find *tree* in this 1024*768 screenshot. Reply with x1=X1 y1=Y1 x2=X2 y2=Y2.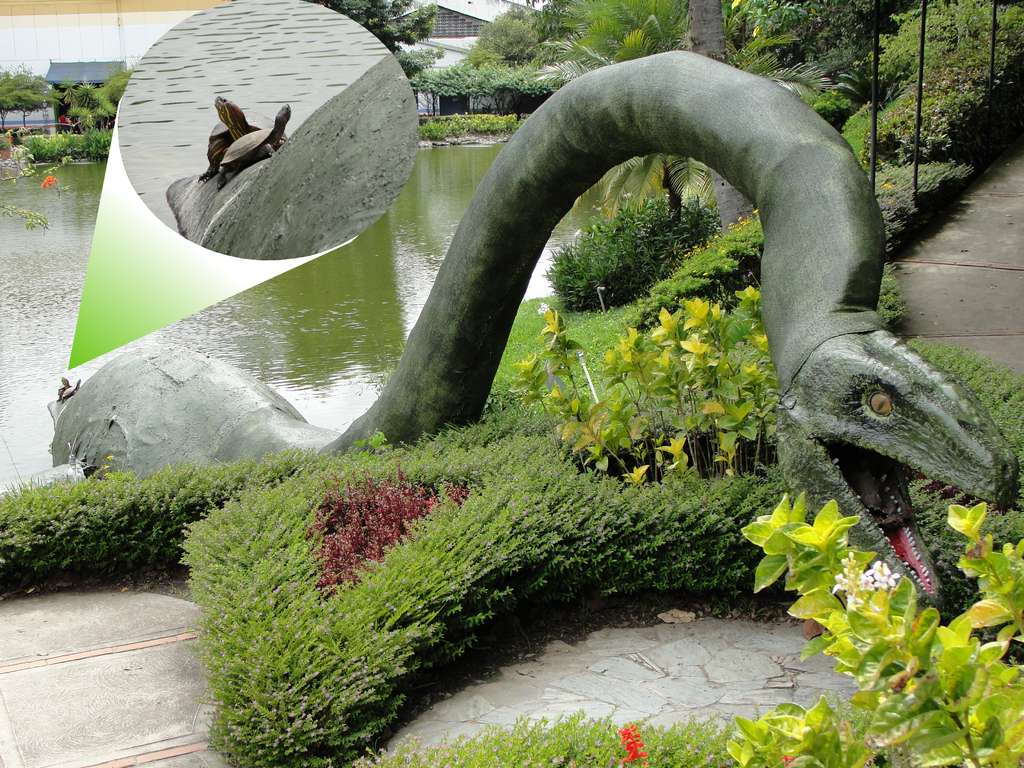
x1=556 y1=0 x2=690 y2=71.
